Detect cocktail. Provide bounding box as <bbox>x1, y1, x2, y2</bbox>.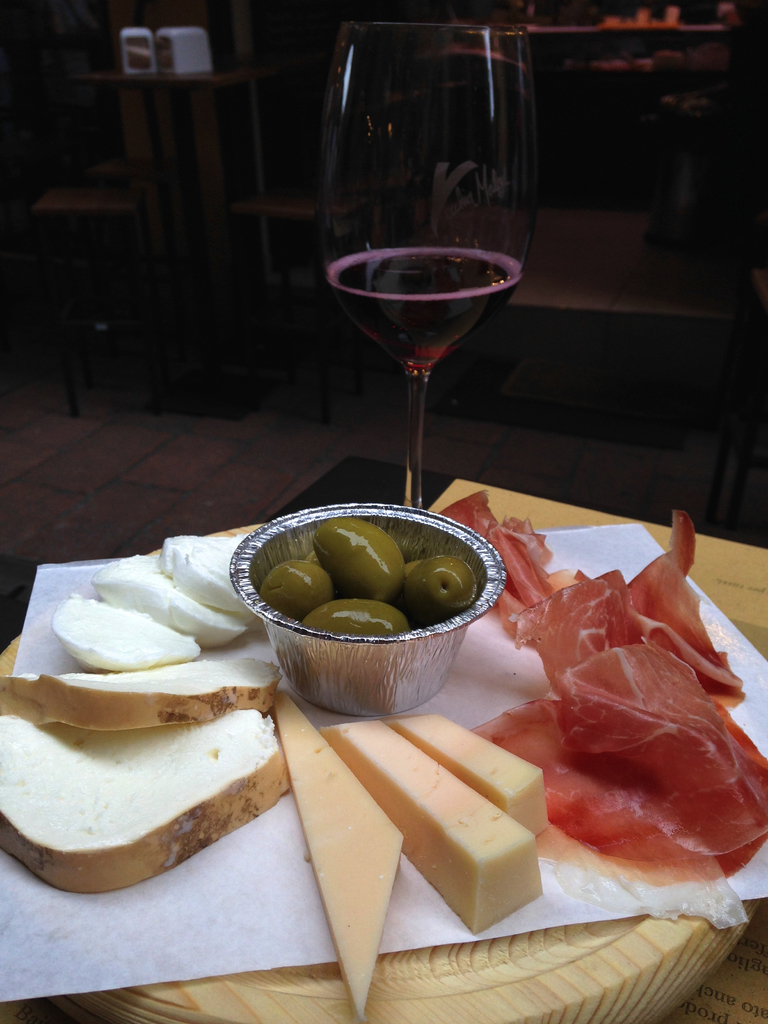
<bbox>326, 27, 537, 500</bbox>.
